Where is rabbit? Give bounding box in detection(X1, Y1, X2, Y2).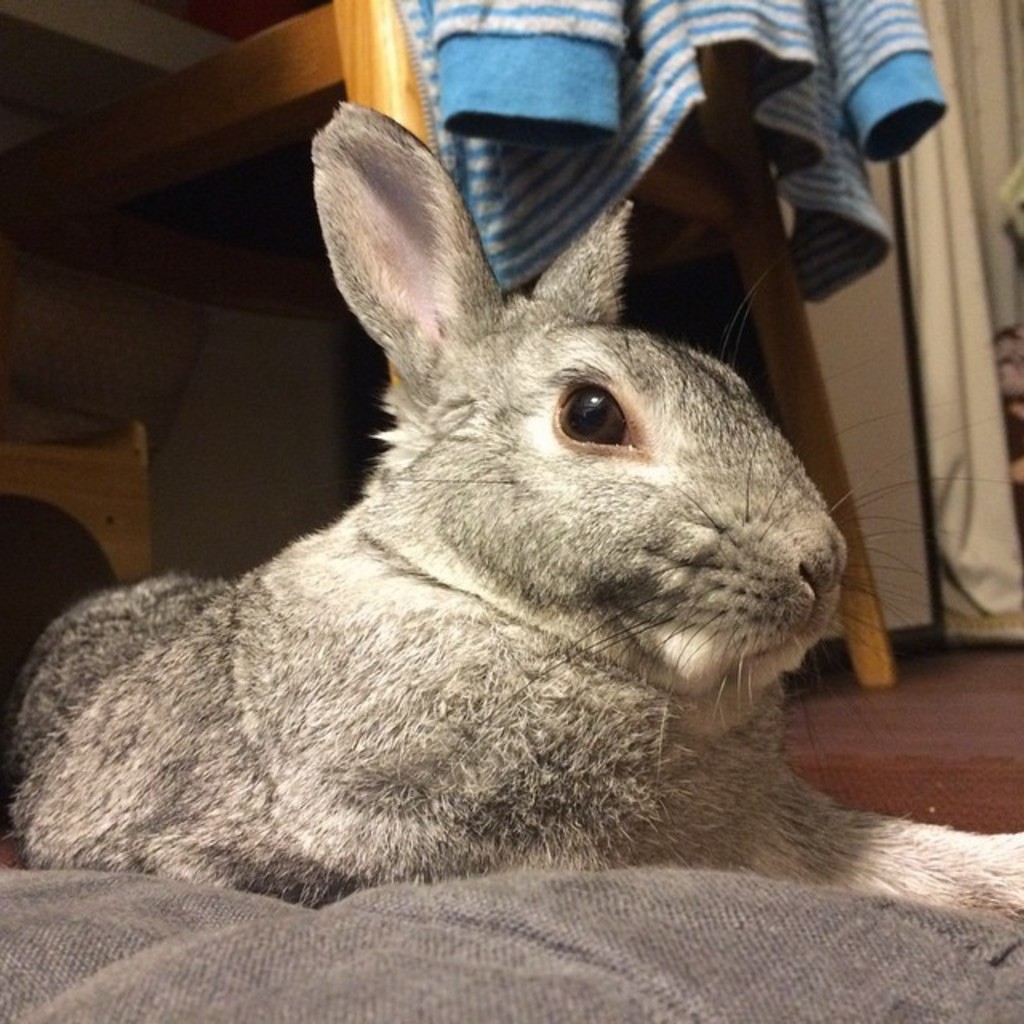
detection(6, 99, 1022, 925).
